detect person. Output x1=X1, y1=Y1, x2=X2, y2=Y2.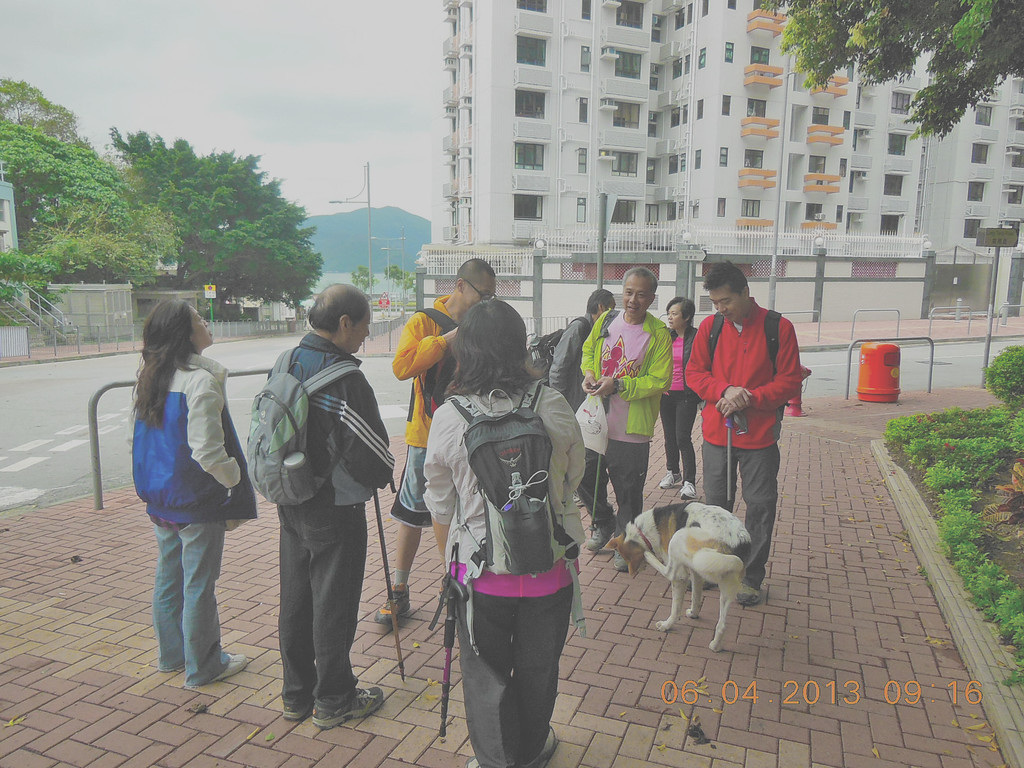
x1=547, y1=287, x2=614, y2=410.
